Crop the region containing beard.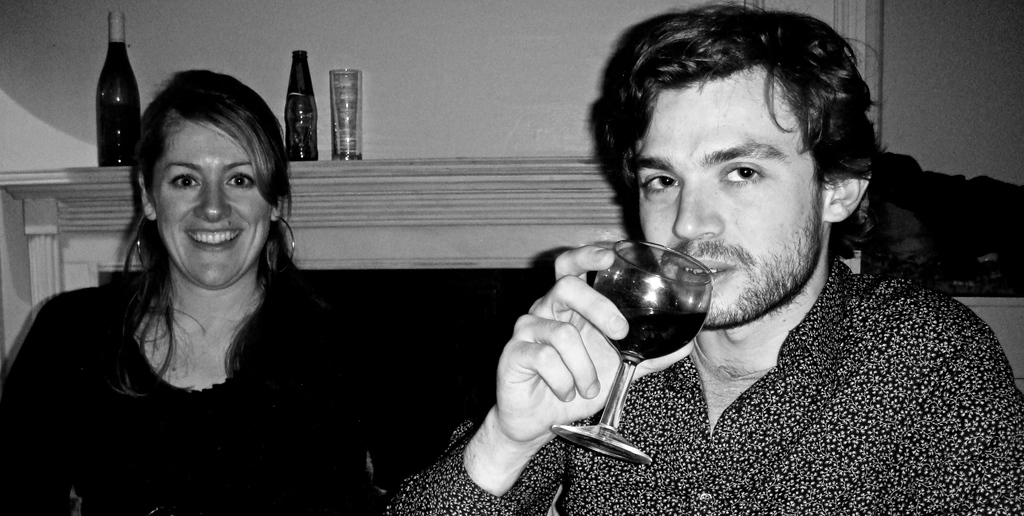
Crop region: select_region(650, 172, 833, 309).
